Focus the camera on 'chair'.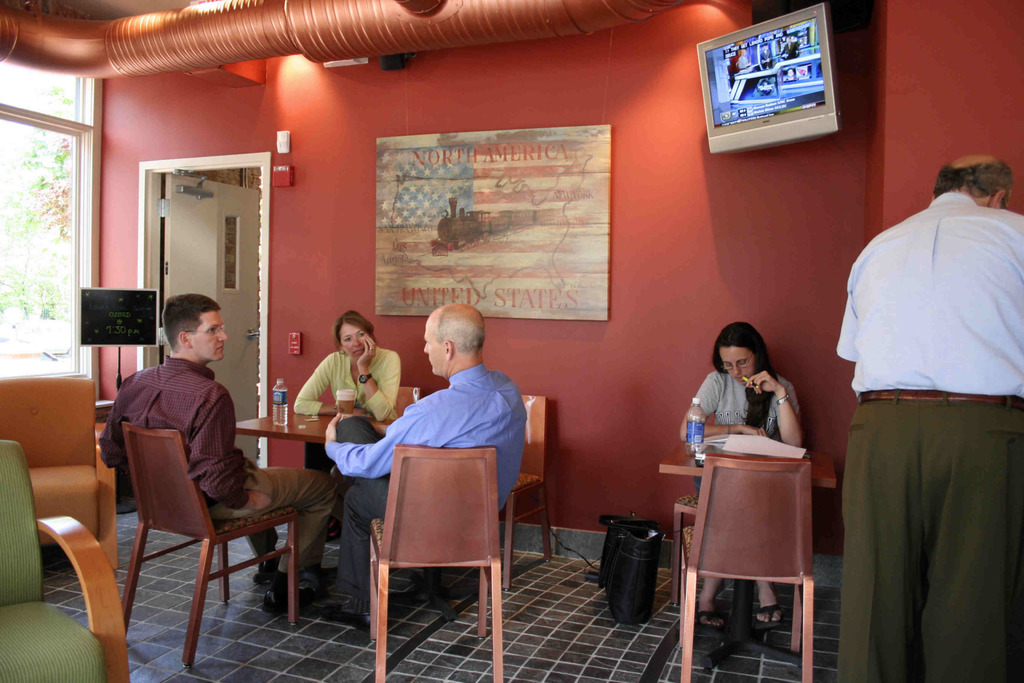
Focus region: l=118, t=427, r=299, b=667.
